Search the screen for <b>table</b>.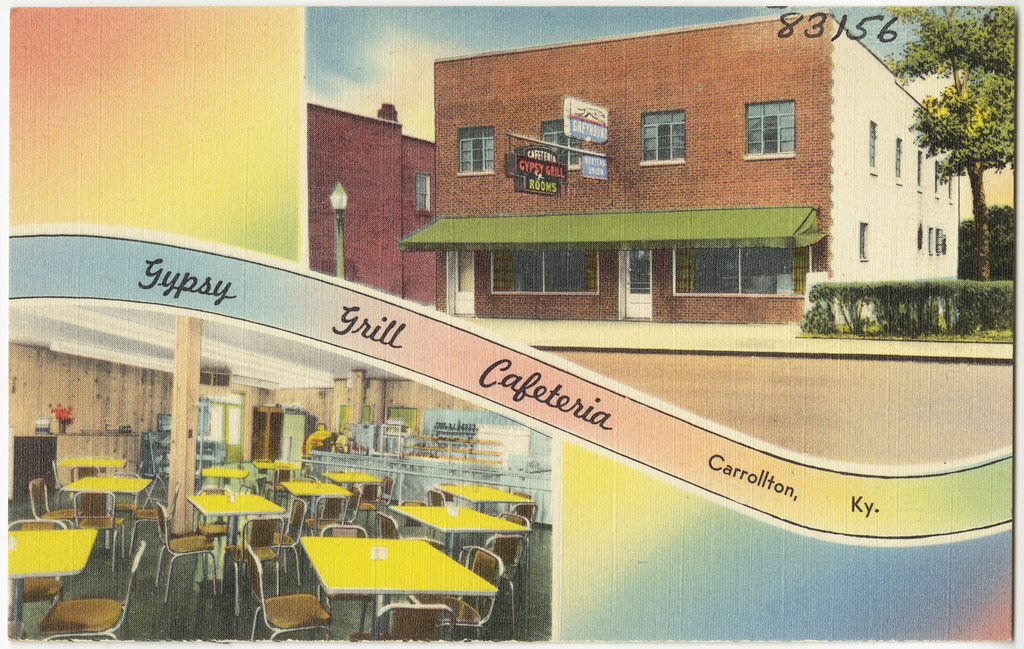
Found at (390,508,528,558).
